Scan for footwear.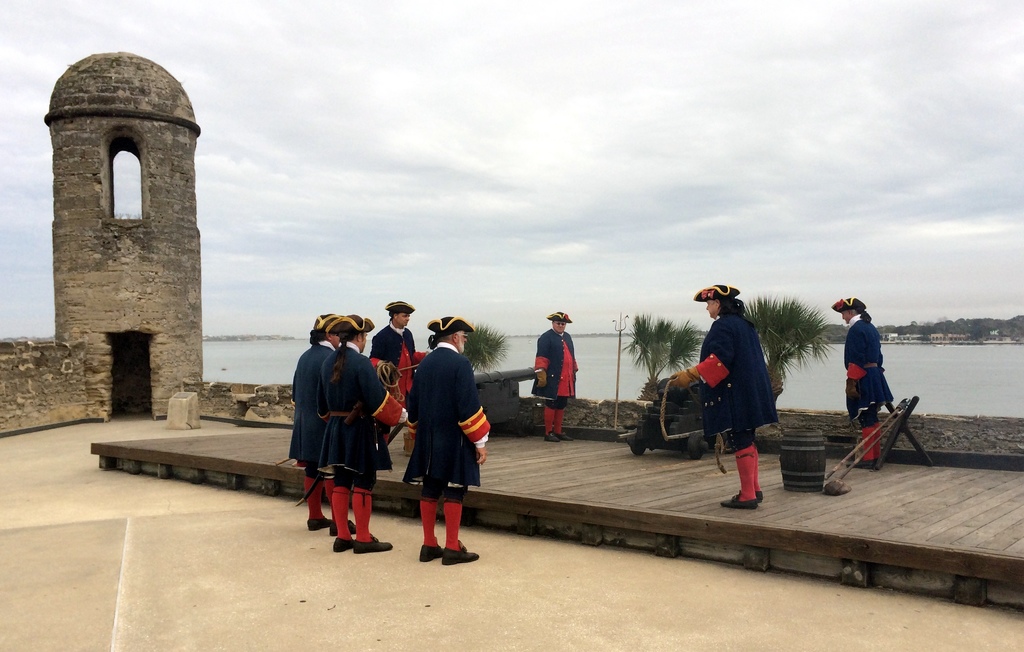
Scan result: box=[305, 515, 332, 532].
